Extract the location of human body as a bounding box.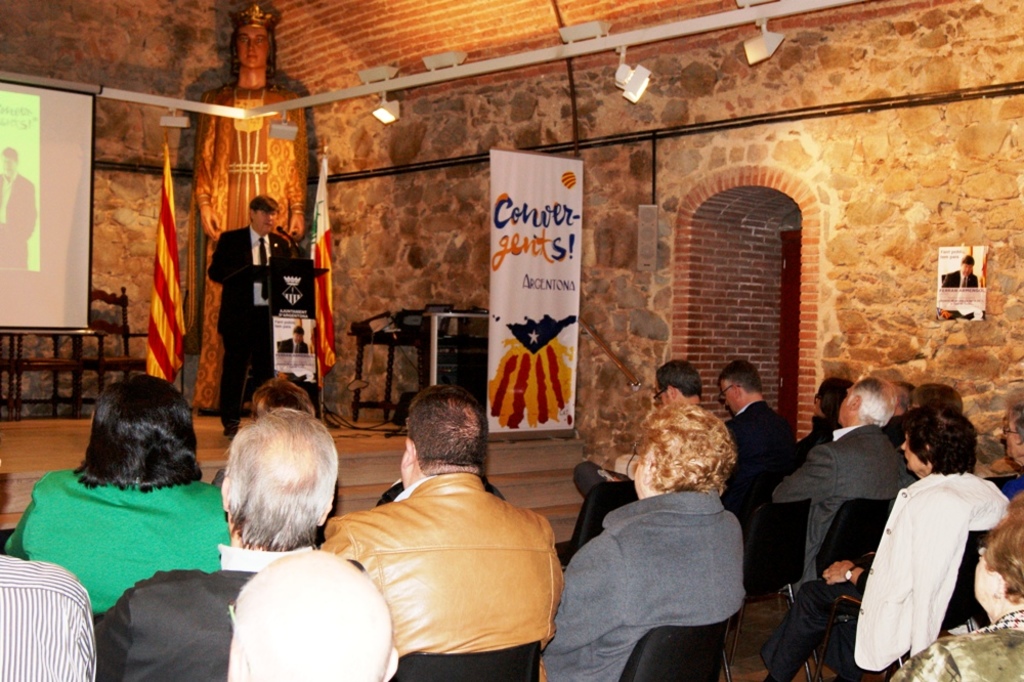
717 357 781 523.
